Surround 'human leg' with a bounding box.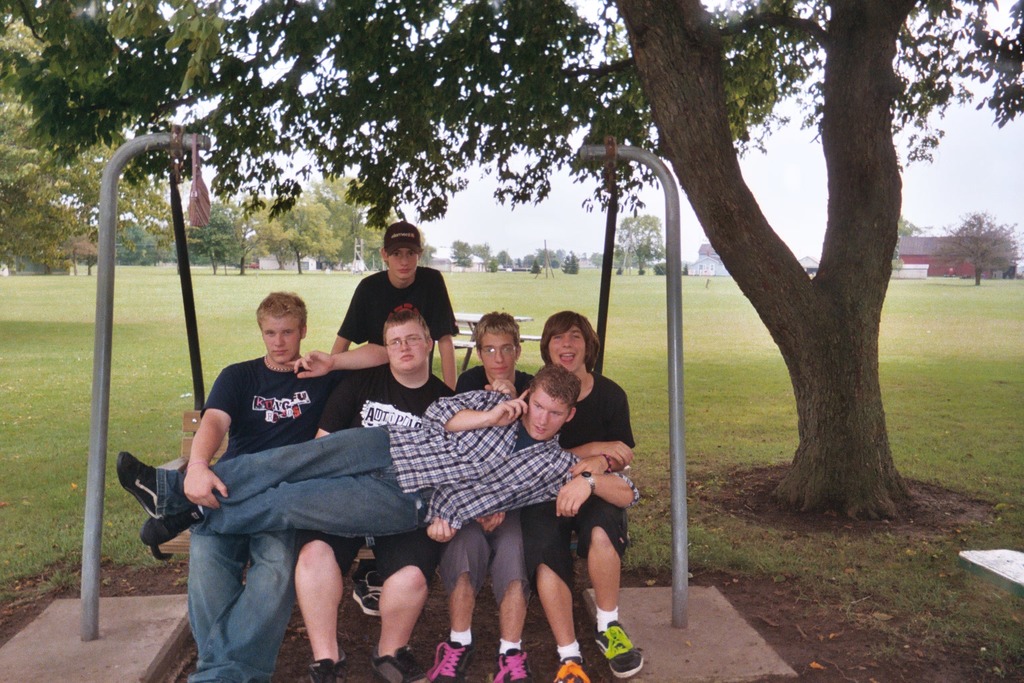
bbox=(371, 524, 437, 678).
